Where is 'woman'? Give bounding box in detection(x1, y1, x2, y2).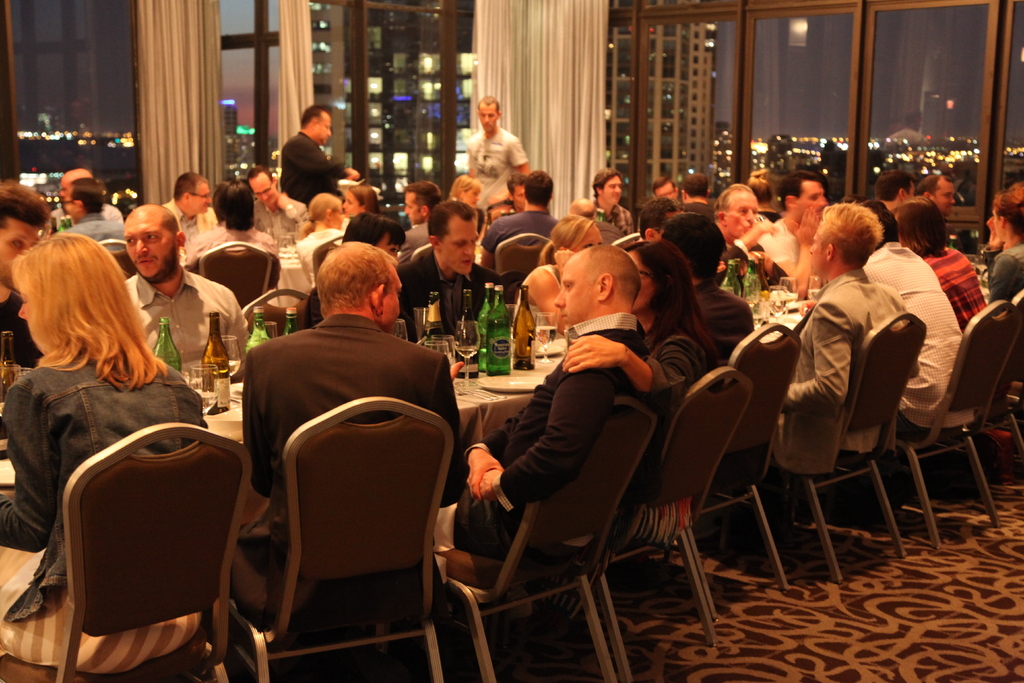
detection(301, 212, 409, 324).
